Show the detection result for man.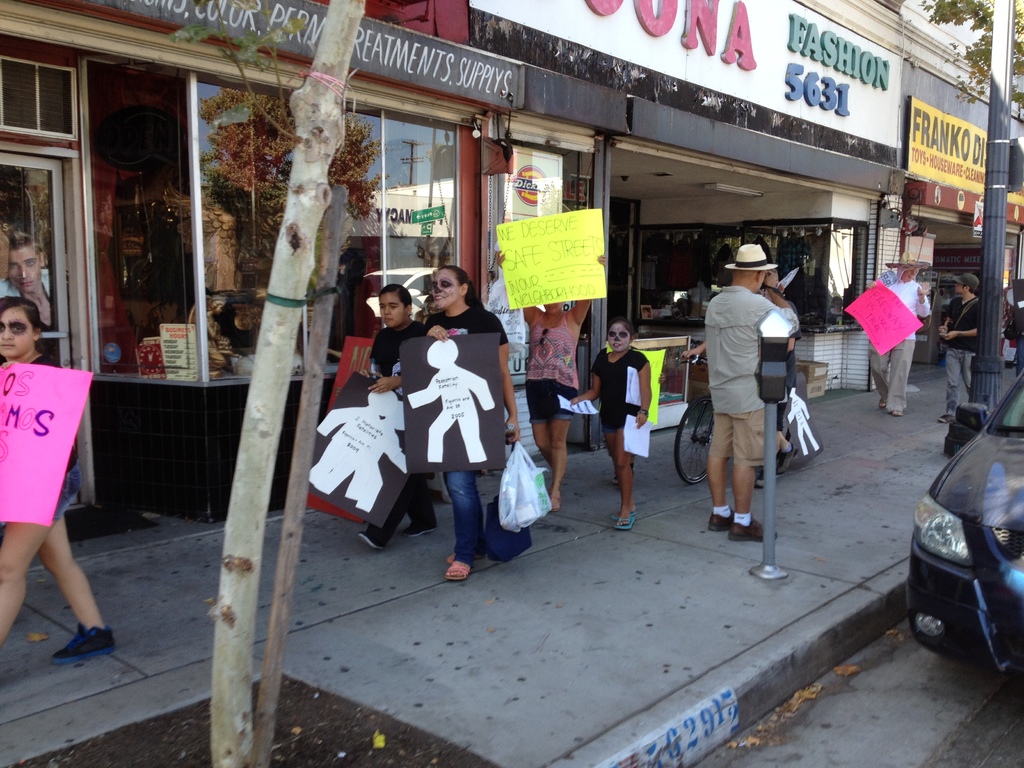
(x1=940, y1=273, x2=982, y2=428).
